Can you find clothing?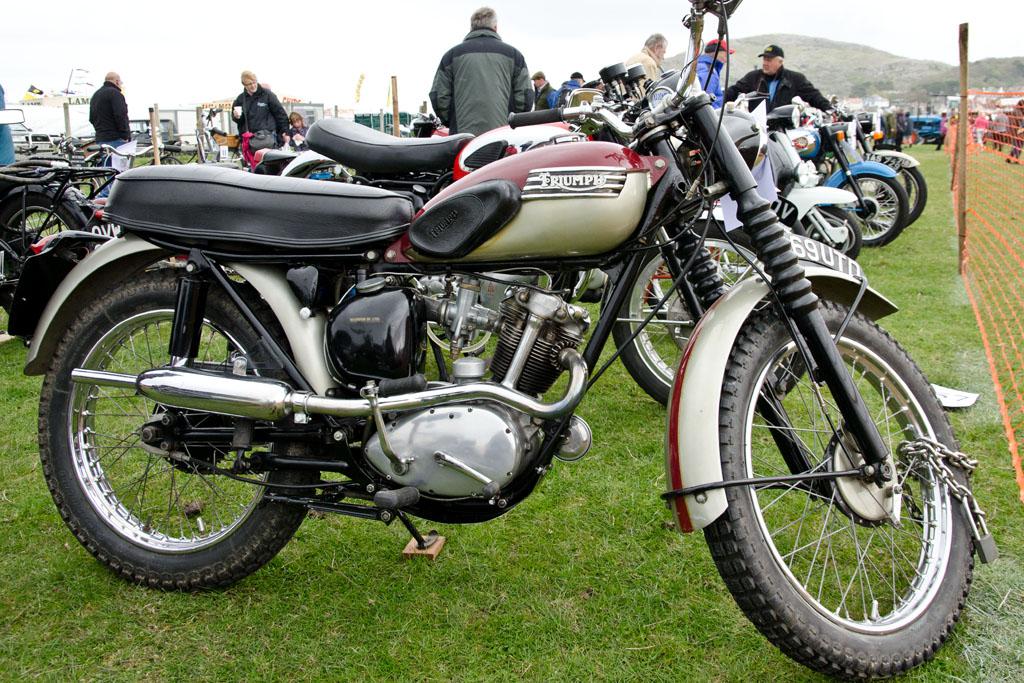
Yes, bounding box: bbox=[717, 66, 839, 113].
